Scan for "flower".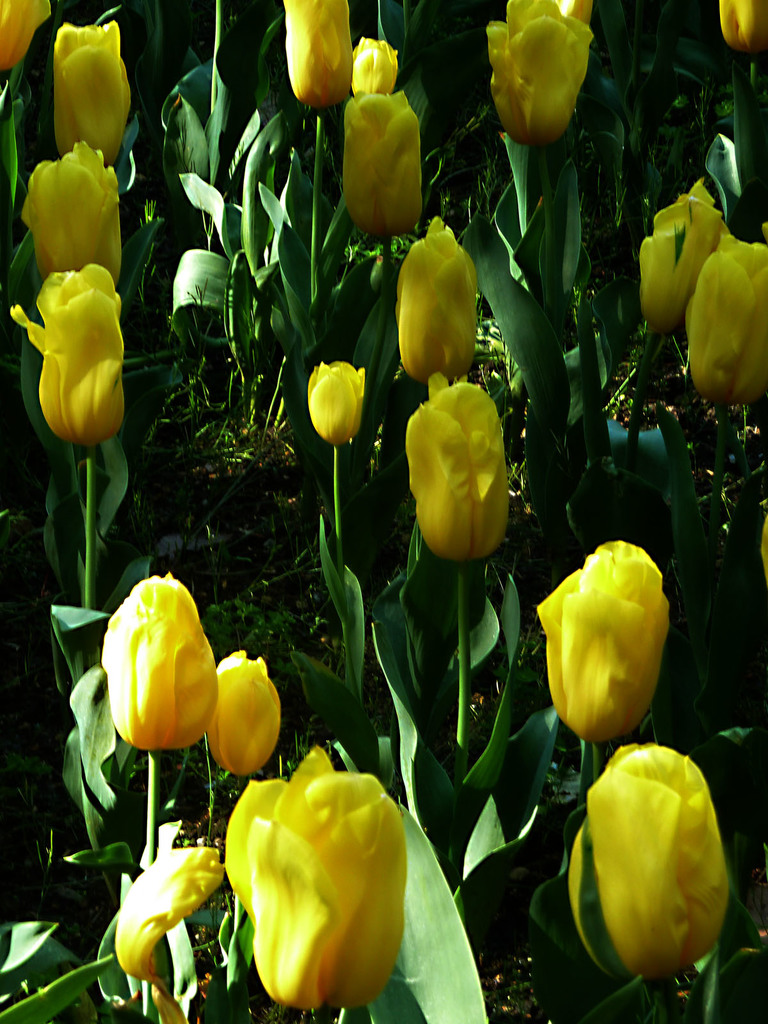
Scan result: pyautogui.locateOnScreen(232, 744, 406, 1009).
